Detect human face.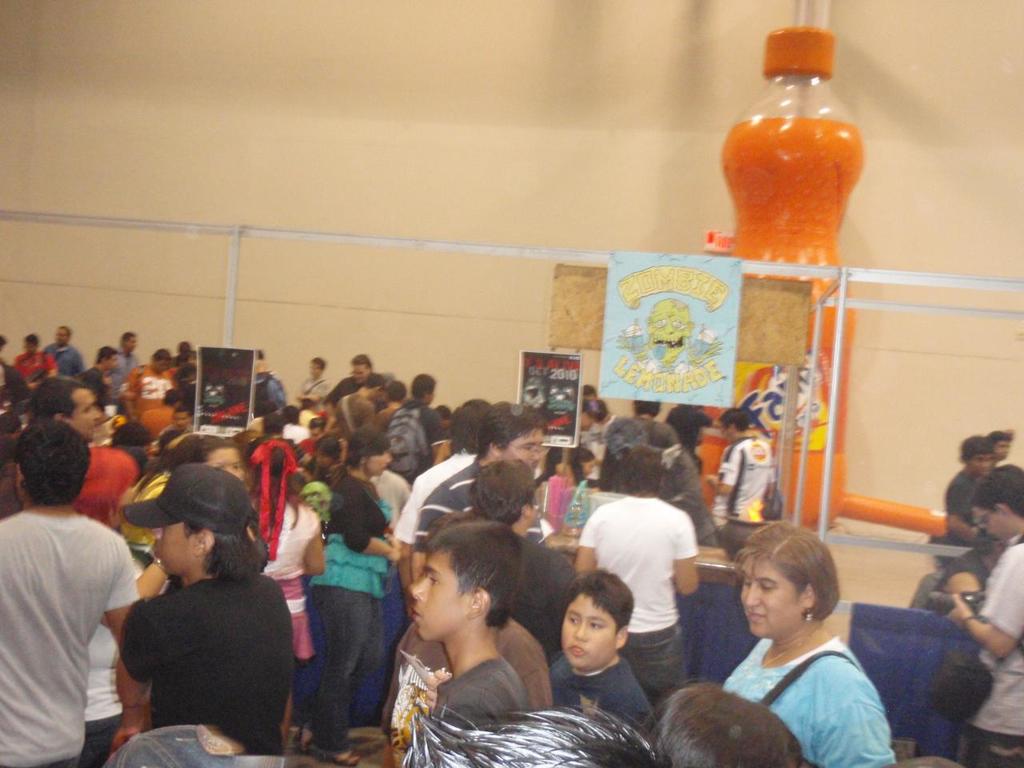
Detected at box=[997, 442, 1010, 459].
